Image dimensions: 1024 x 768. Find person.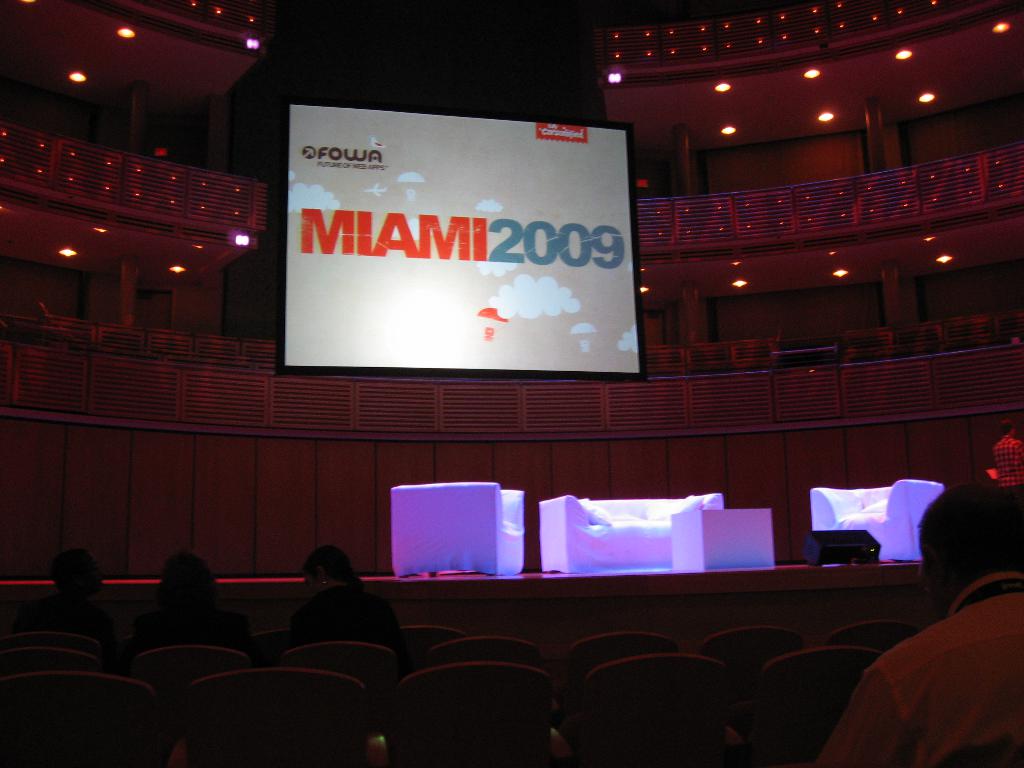
(left=25, top=541, right=141, bottom=646).
